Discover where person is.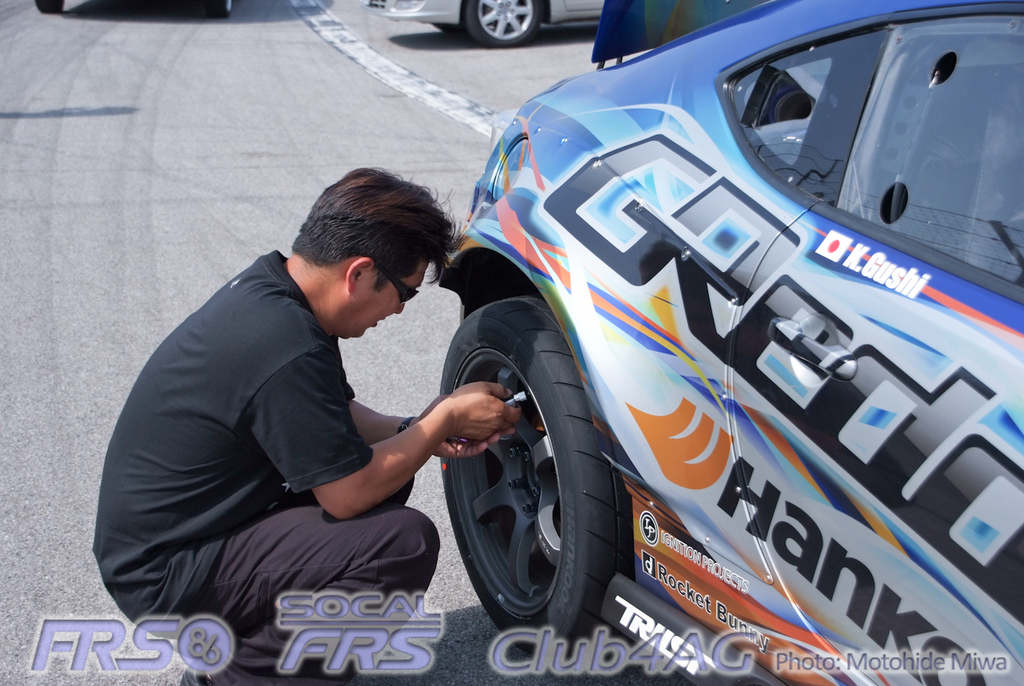
Discovered at [x1=77, y1=167, x2=526, y2=685].
